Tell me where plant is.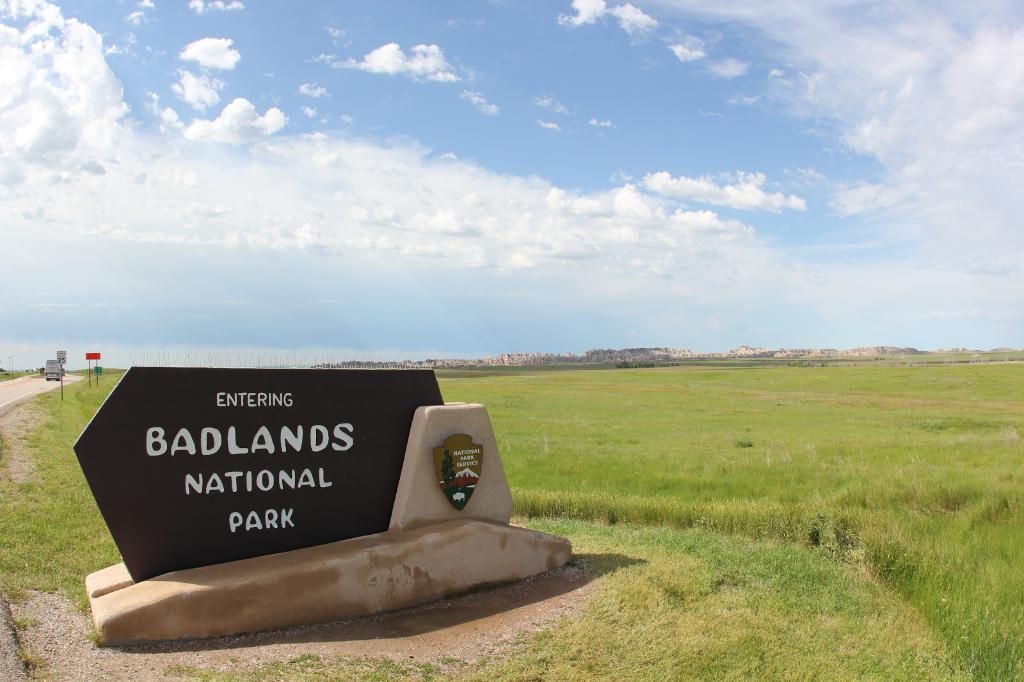
plant is at (x1=22, y1=644, x2=46, y2=666).
